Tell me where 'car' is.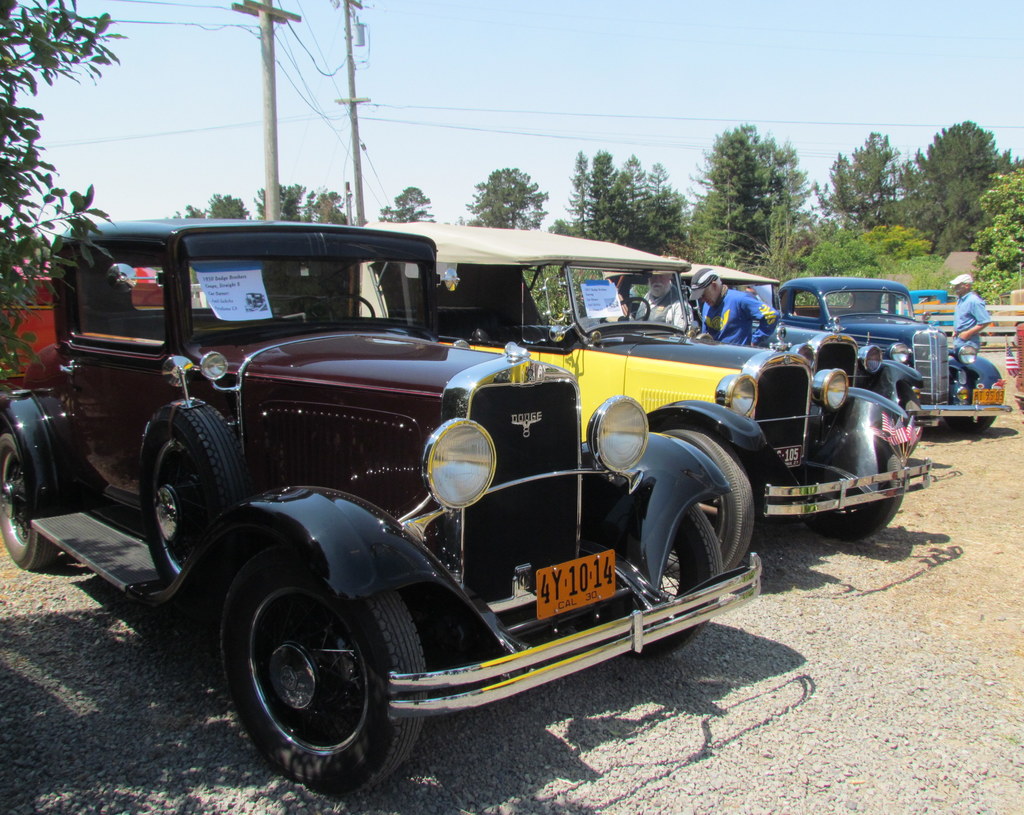
'car' is at 0,217,763,800.
